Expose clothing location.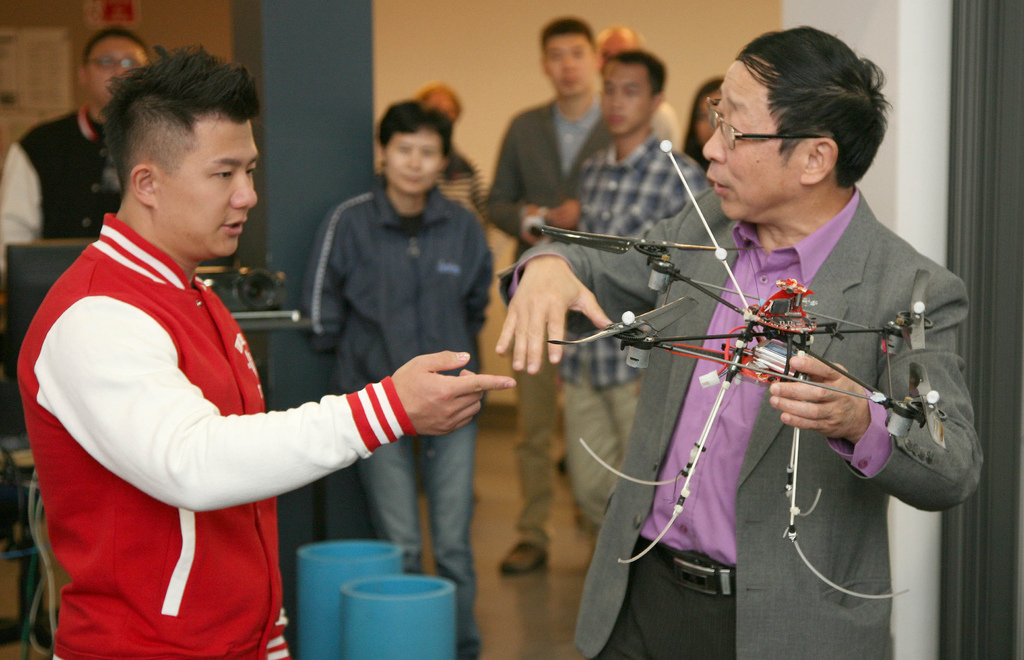
Exposed at 299,177,497,650.
